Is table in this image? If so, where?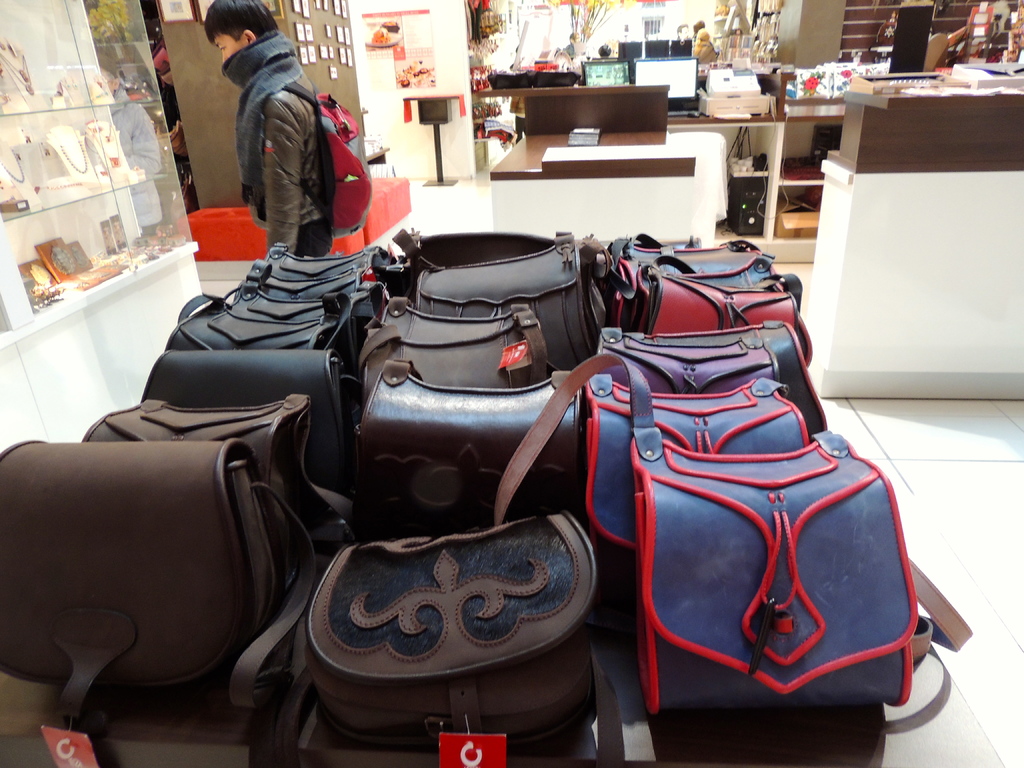
Yes, at 404, 96, 462, 186.
